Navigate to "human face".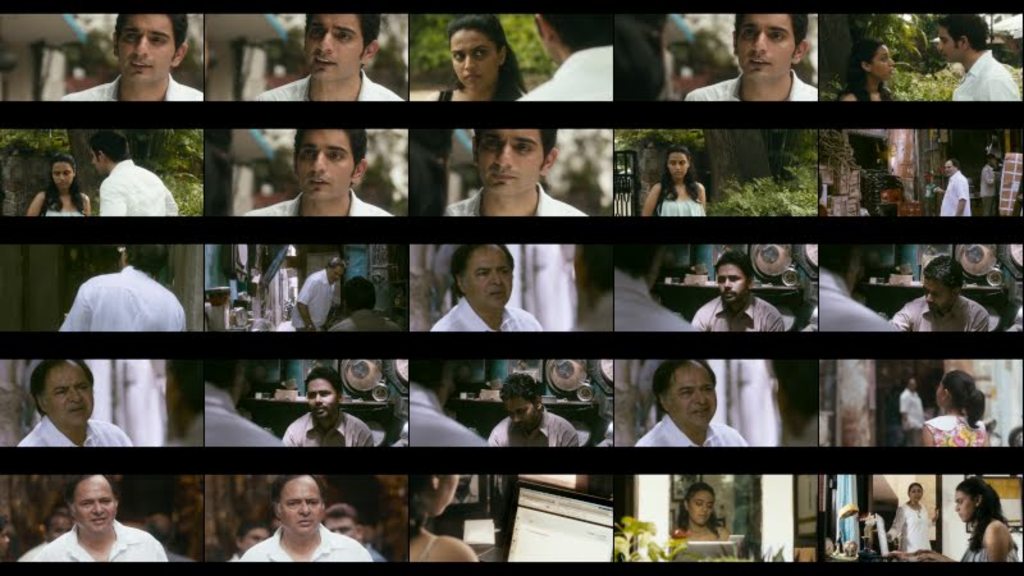
Navigation target: l=279, t=480, r=317, b=535.
